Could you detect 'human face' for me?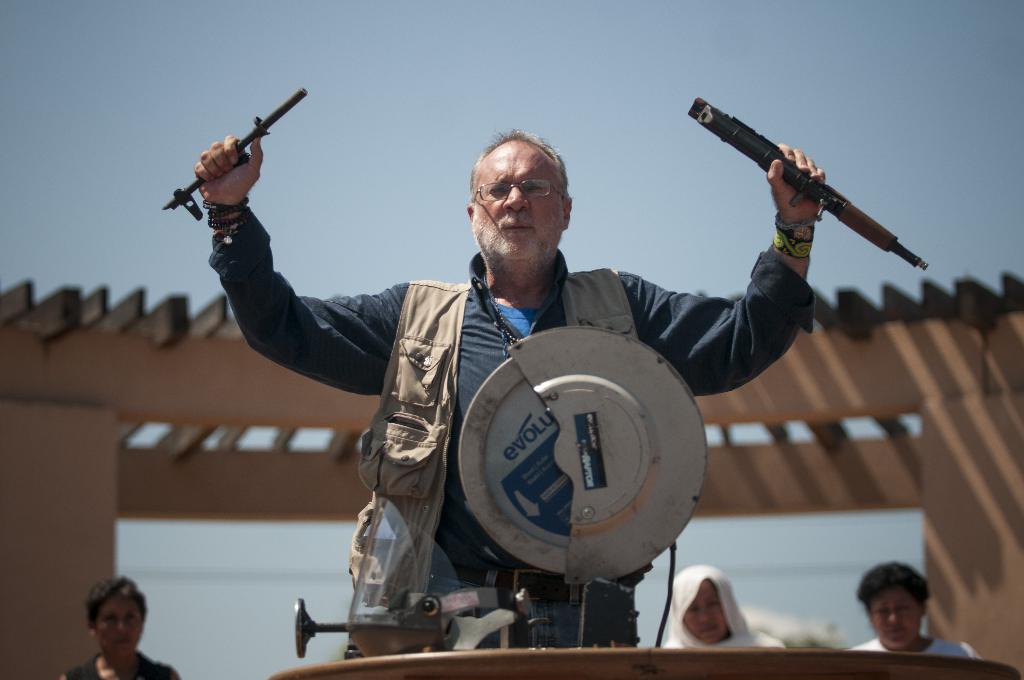
Detection result: 92,592,144,656.
